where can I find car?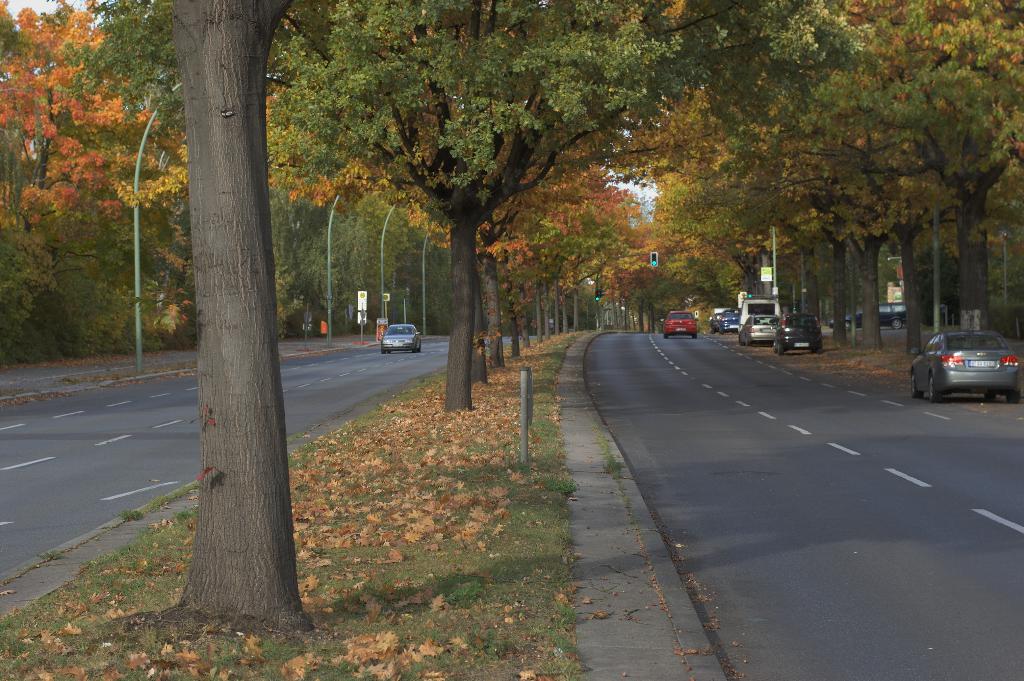
You can find it at (378,323,420,350).
